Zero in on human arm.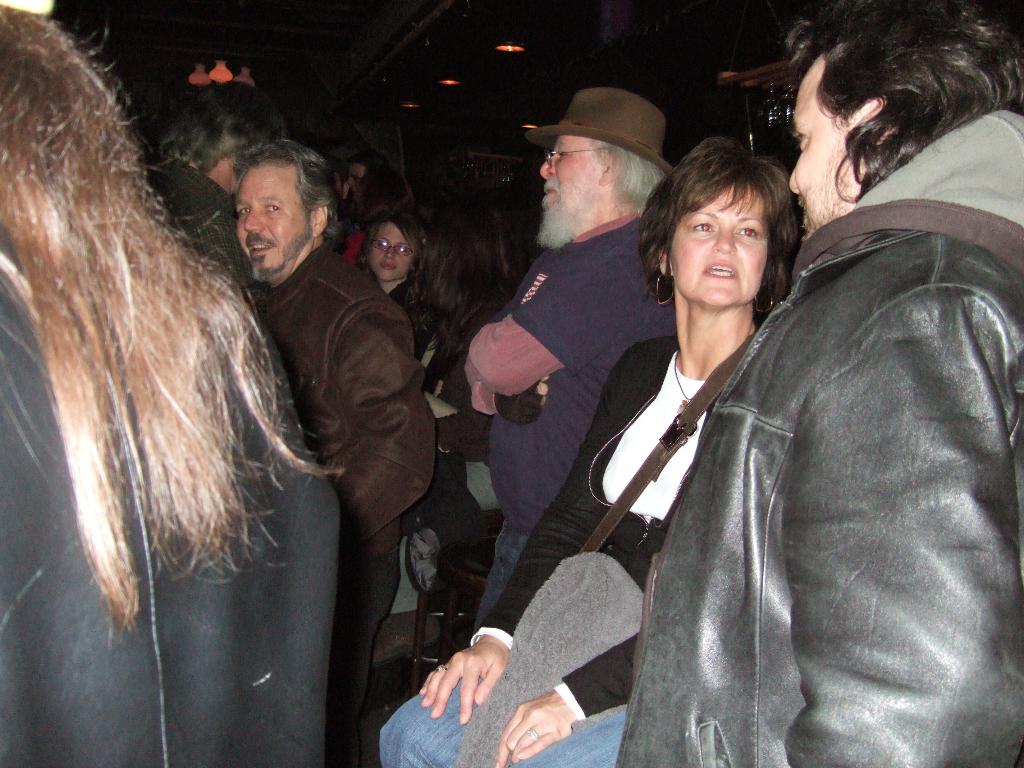
Zeroed in: <box>792,287,1017,767</box>.
